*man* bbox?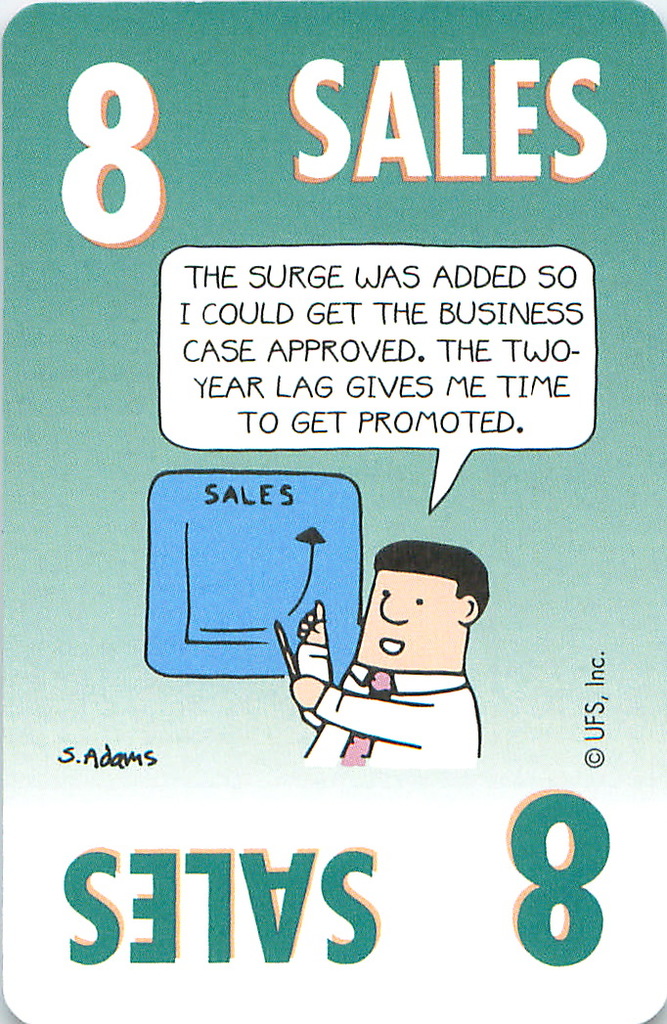
265/534/538/789
